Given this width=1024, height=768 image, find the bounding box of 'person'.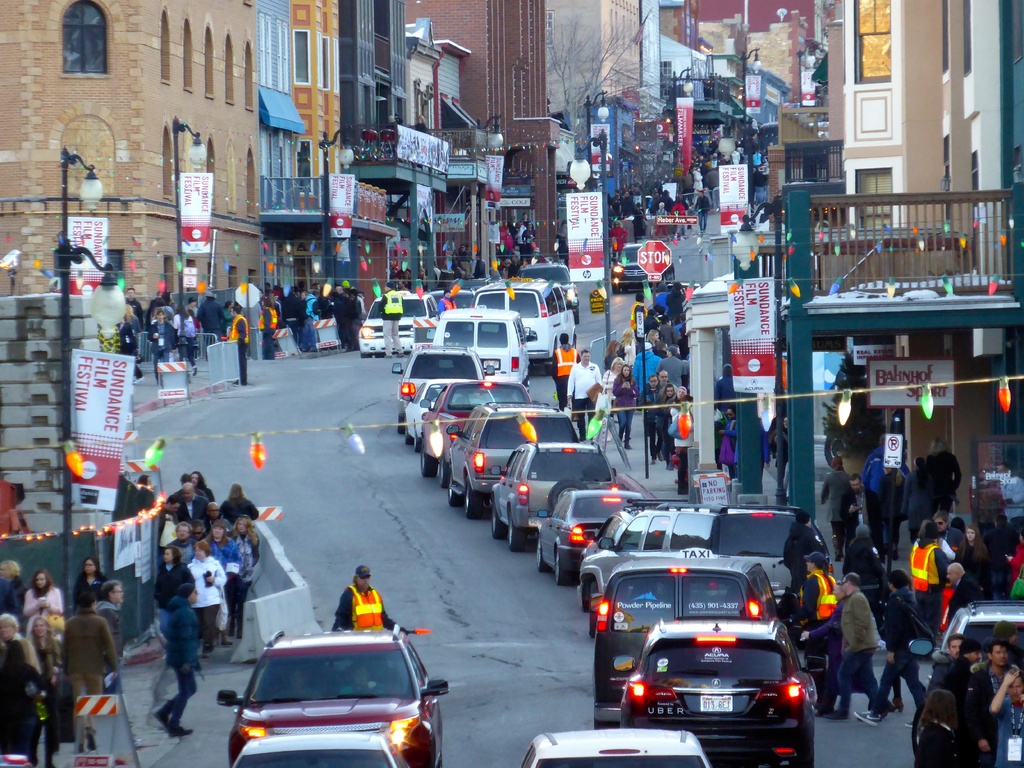
bbox=[225, 305, 250, 383].
